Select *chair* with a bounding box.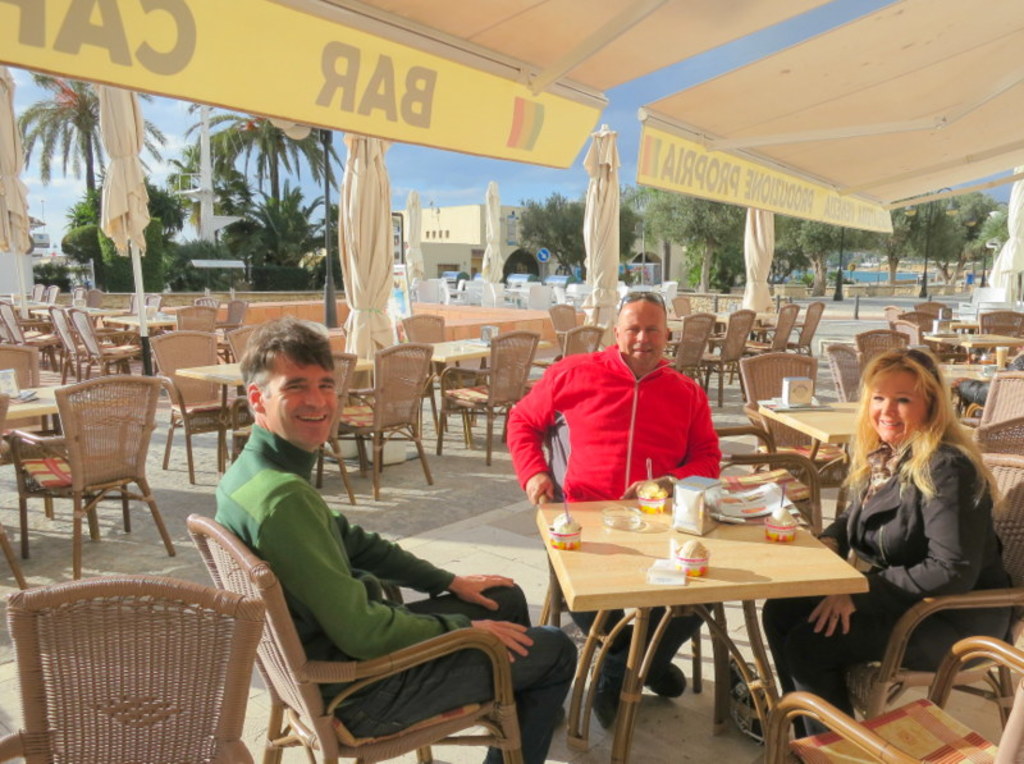
select_region(526, 321, 604, 393).
